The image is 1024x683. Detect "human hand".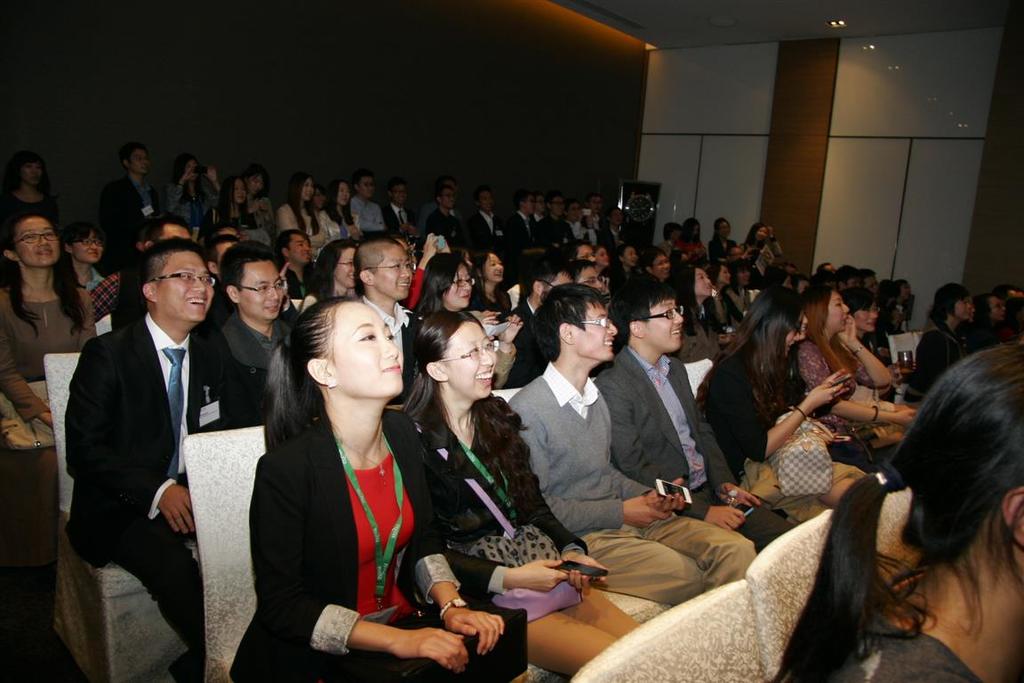
Detection: box(897, 404, 916, 409).
